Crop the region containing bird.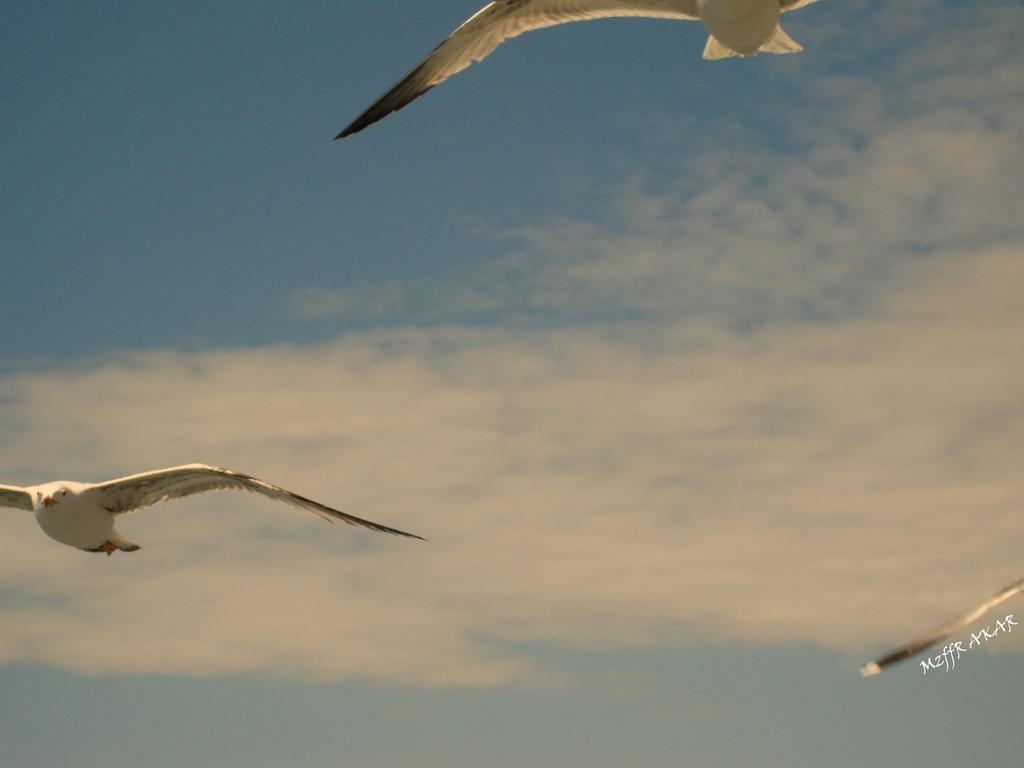
Crop region: box=[857, 564, 1023, 682].
